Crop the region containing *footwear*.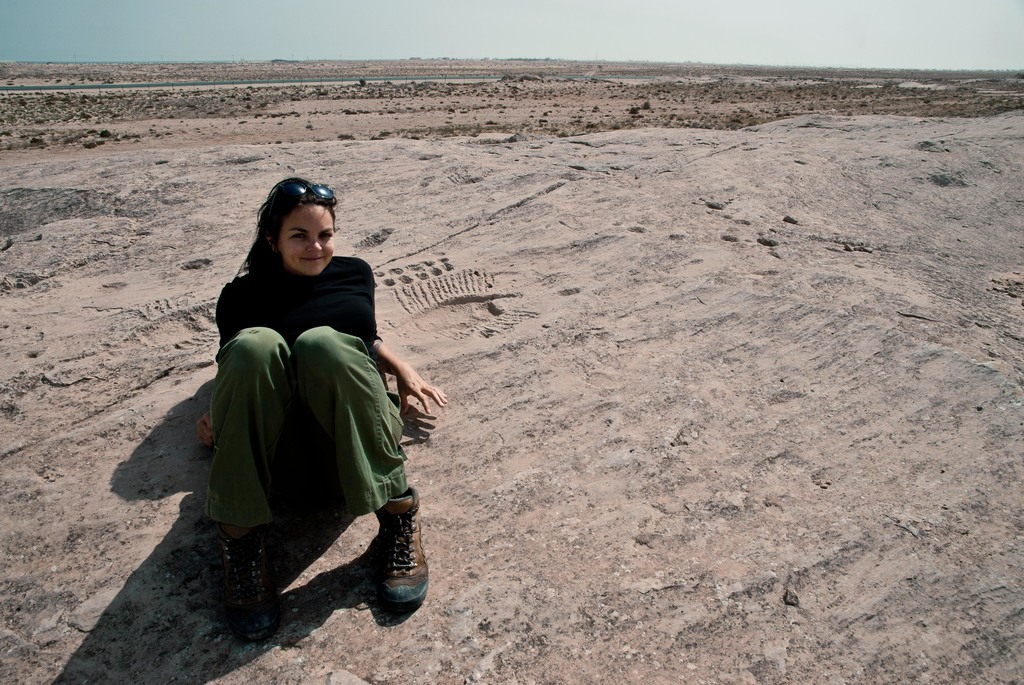
Crop region: Rect(212, 533, 274, 650).
